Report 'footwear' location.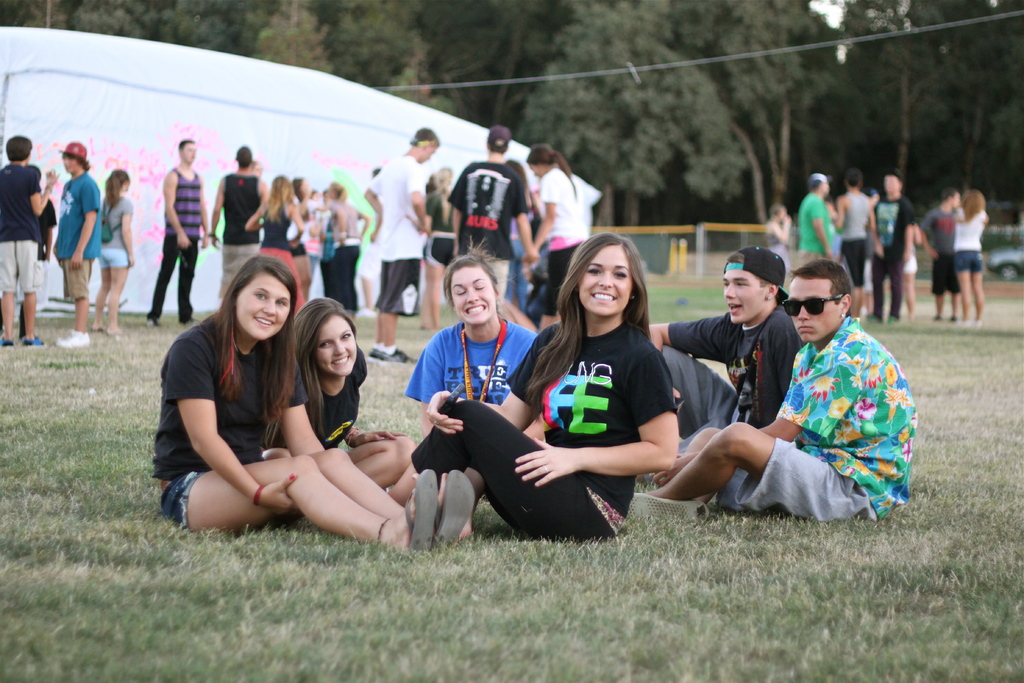
Report: 25/333/49/347.
